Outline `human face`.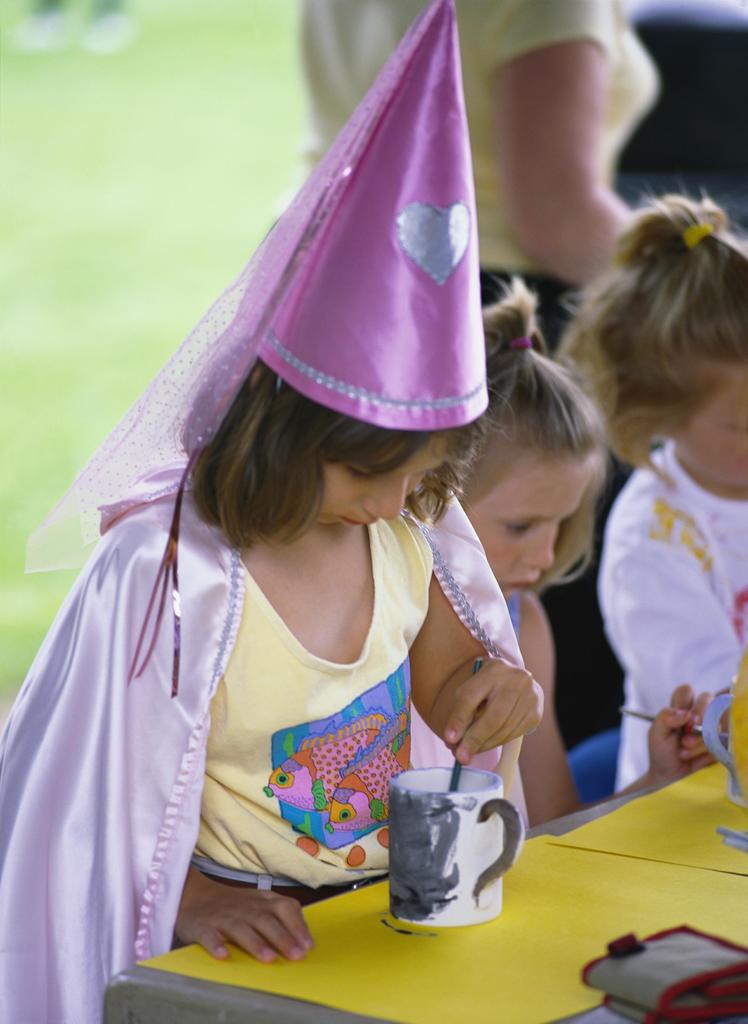
Outline: BBox(324, 433, 445, 529).
